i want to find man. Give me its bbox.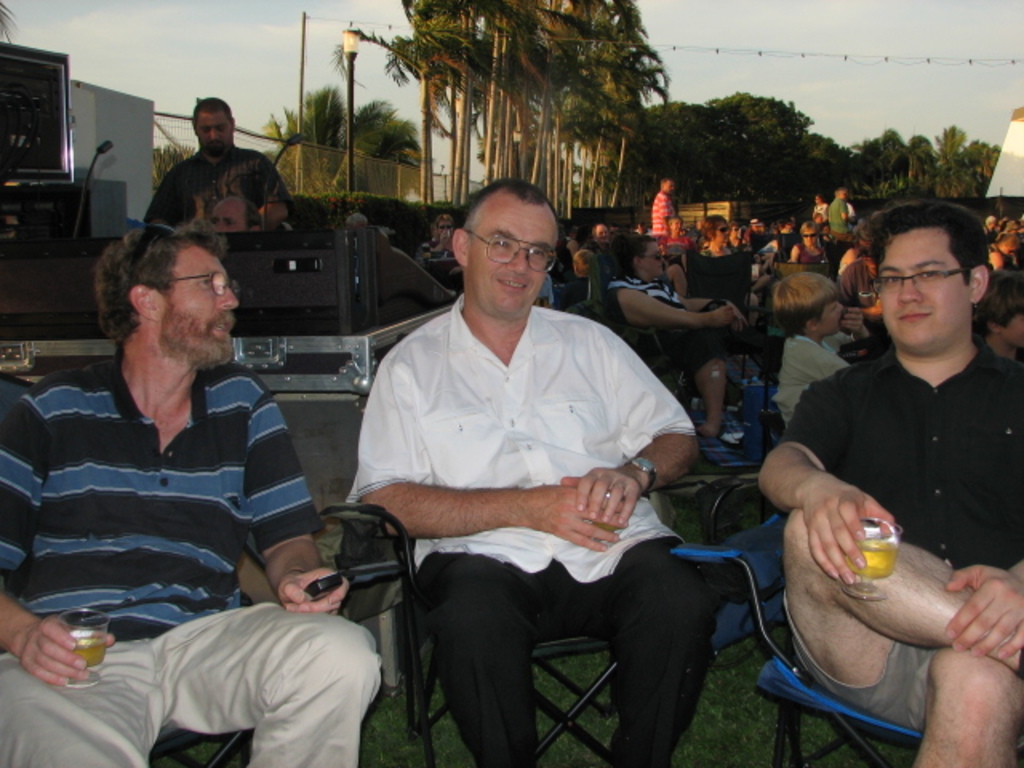
bbox(0, 222, 384, 766).
